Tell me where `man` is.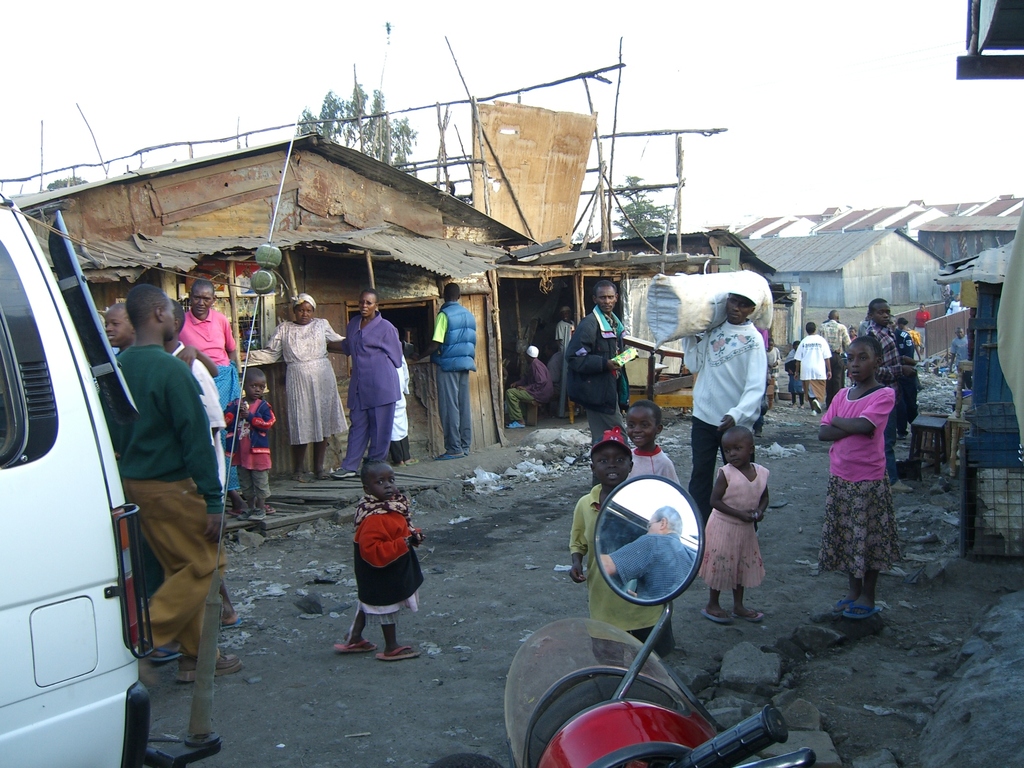
`man` is at (917,306,933,332).
